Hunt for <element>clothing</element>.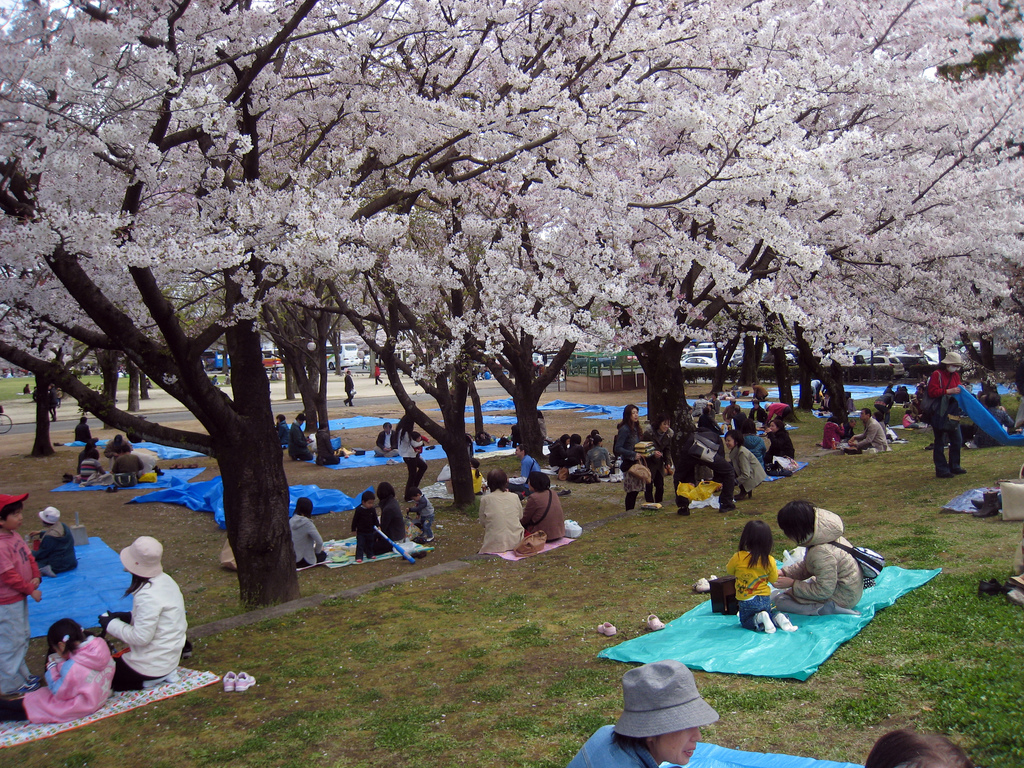
Hunted down at (375, 495, 405, 554).
